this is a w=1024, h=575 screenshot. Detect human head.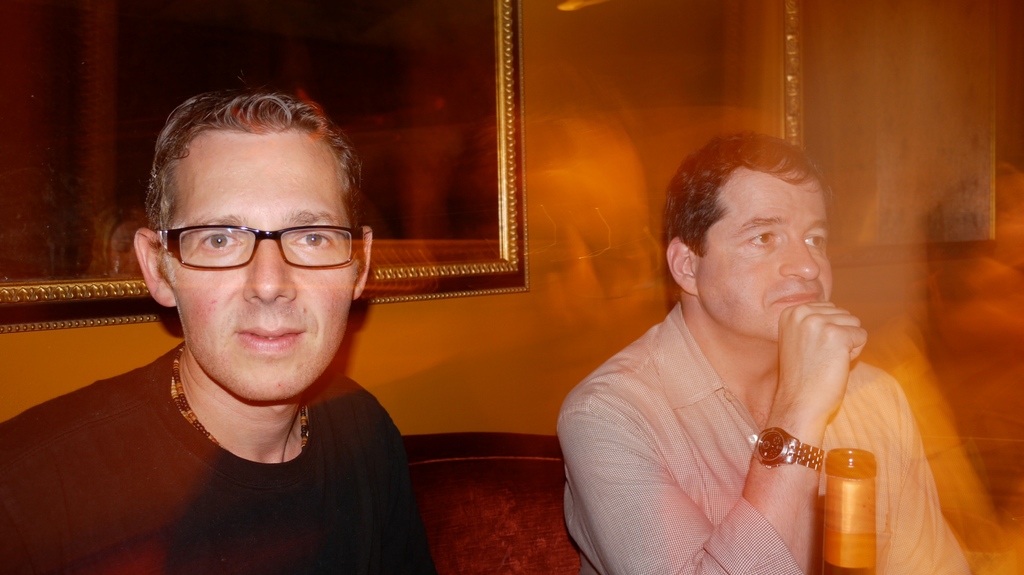
locate(661, 127, 836, 347).
